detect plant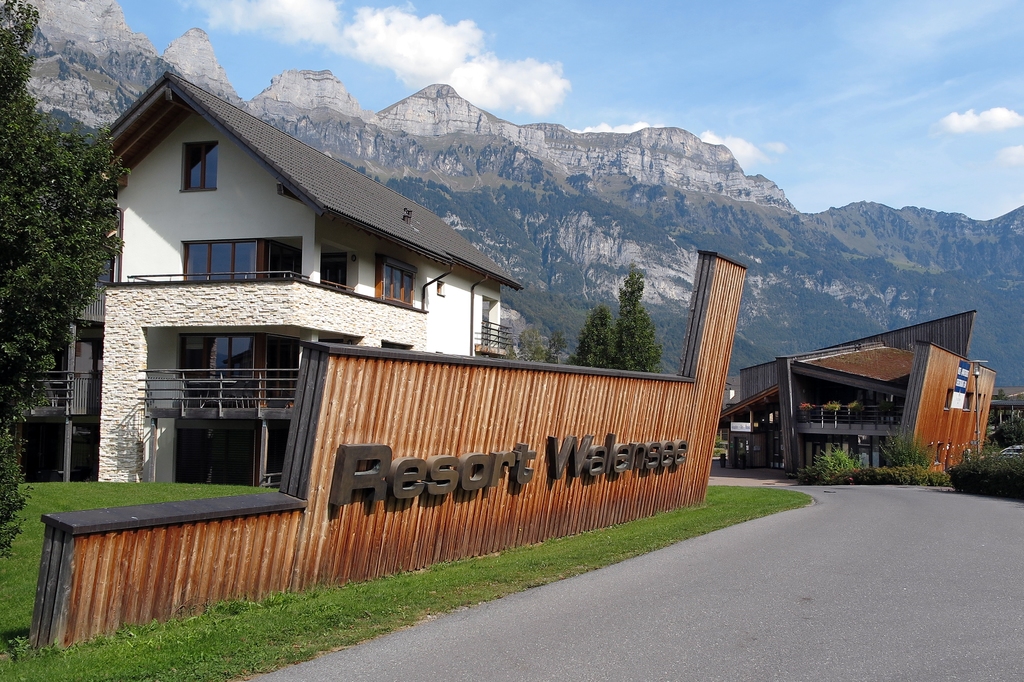
<region>836, 457, 928, 488</region>
